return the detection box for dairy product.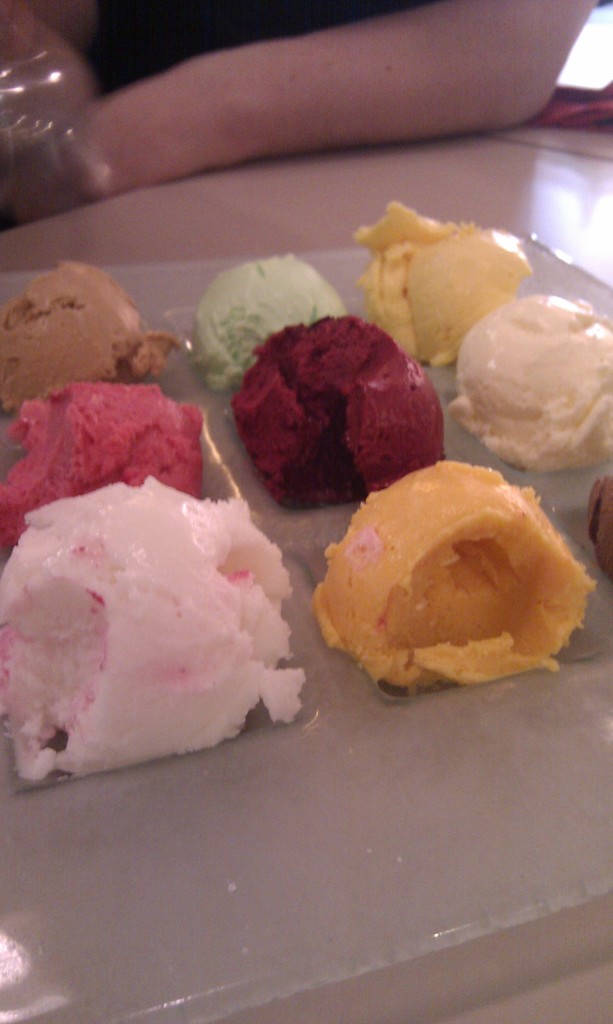
(293, 479, 585, 703).
